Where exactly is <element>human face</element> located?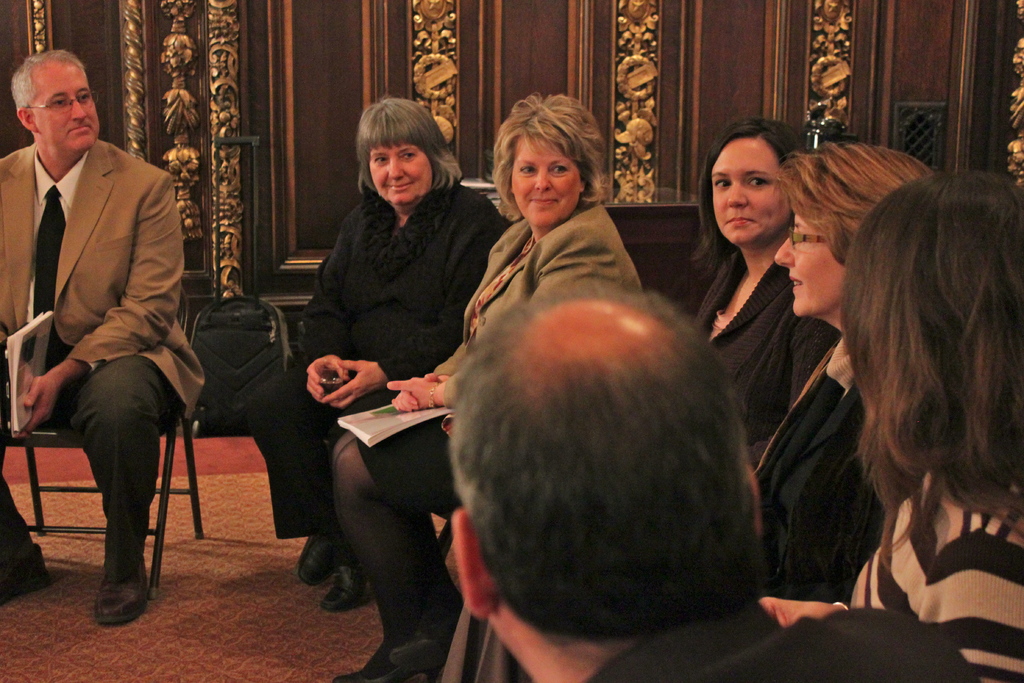
Its bounding box is <box>371,142,432,204</box>.
